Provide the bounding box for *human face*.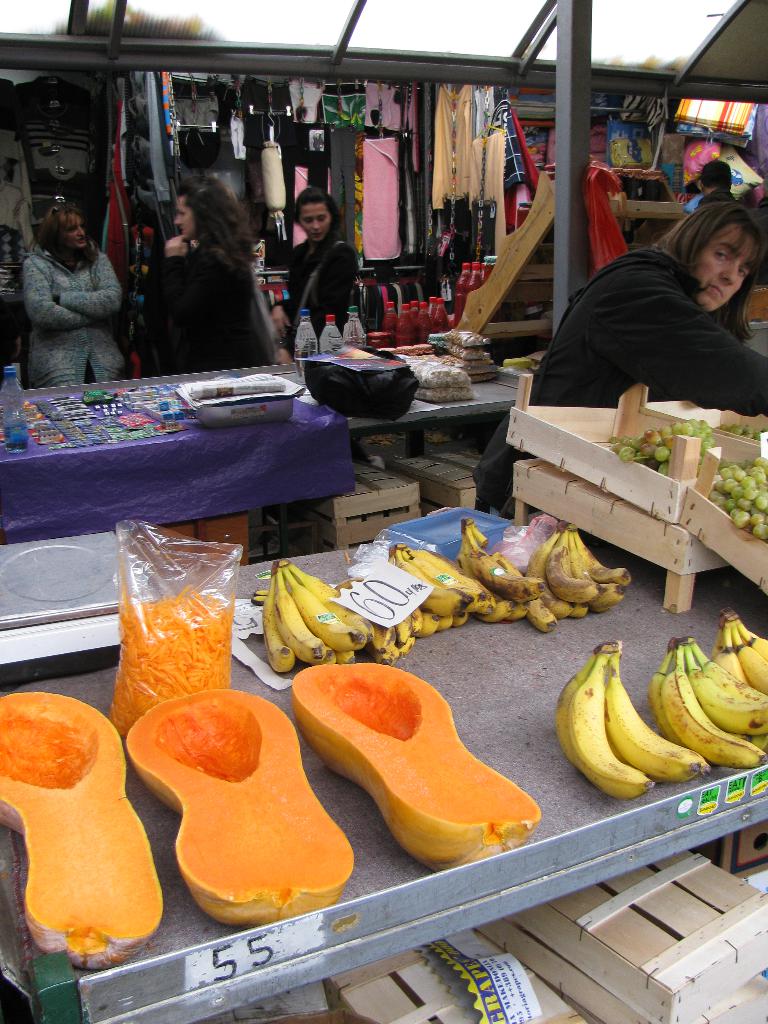
bbox=[61, 212, 89, 250].
